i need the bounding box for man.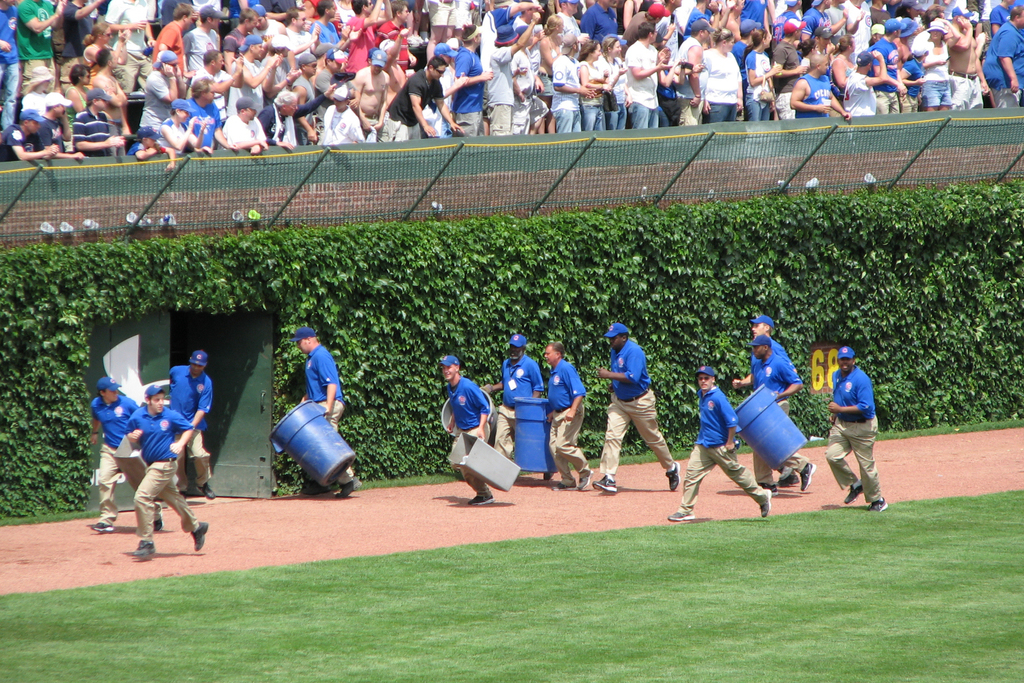
Here it is: x1=88 y1=377 x2=163 y2=533.
